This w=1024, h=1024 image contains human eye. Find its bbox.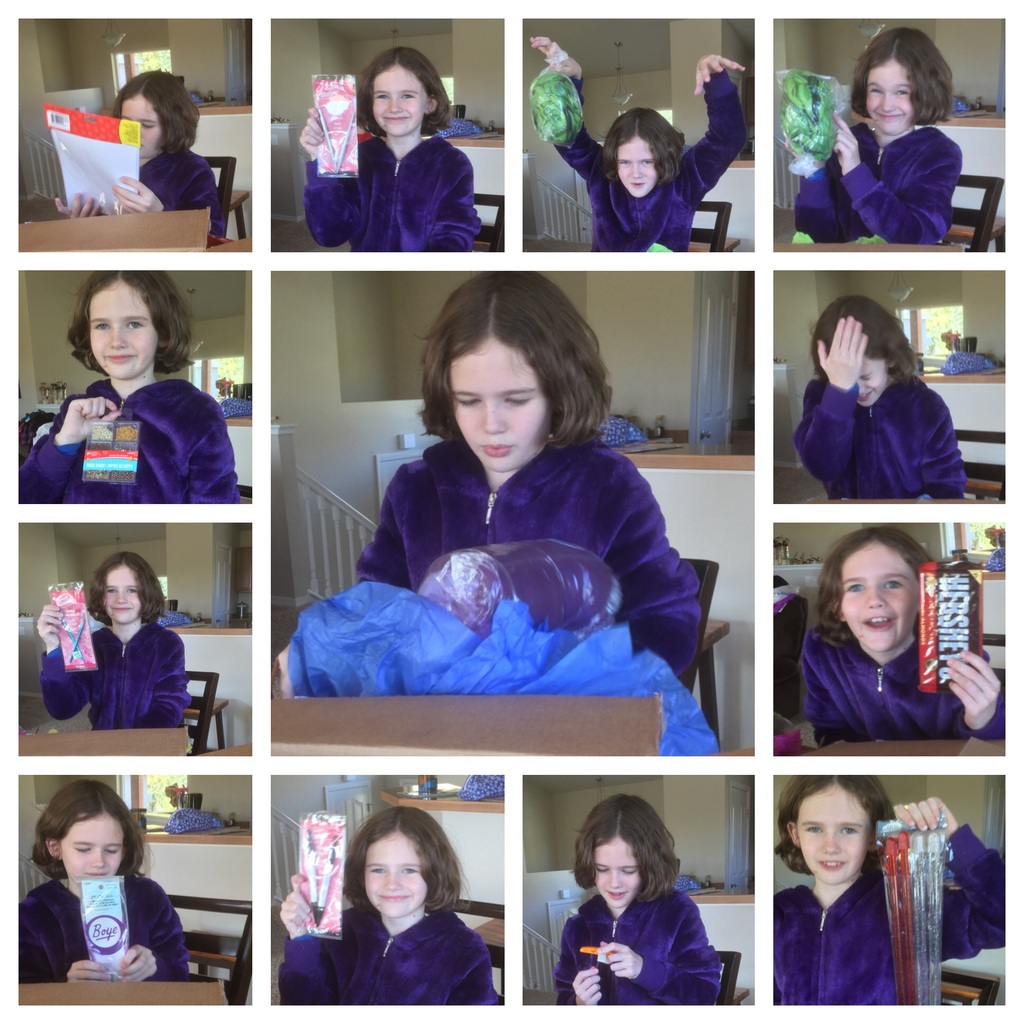
pyautogui.locateOnScreen(620, 160, 630, 167).
